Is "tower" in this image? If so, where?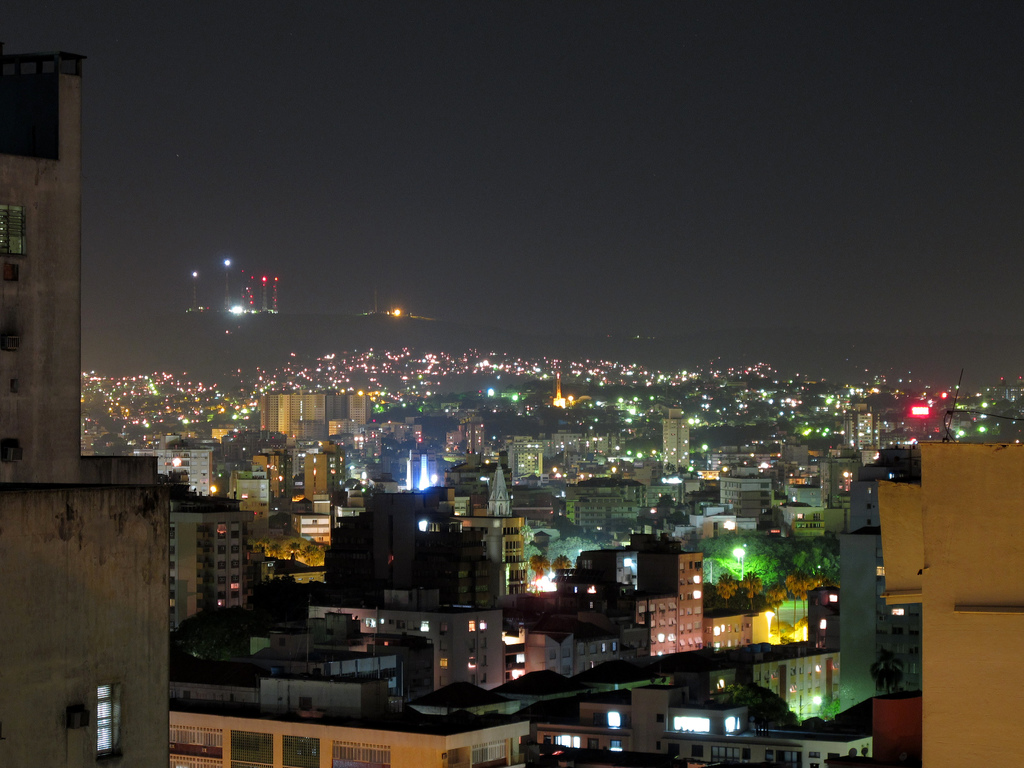
Yes, at <box>488,460,512,516</box>.
